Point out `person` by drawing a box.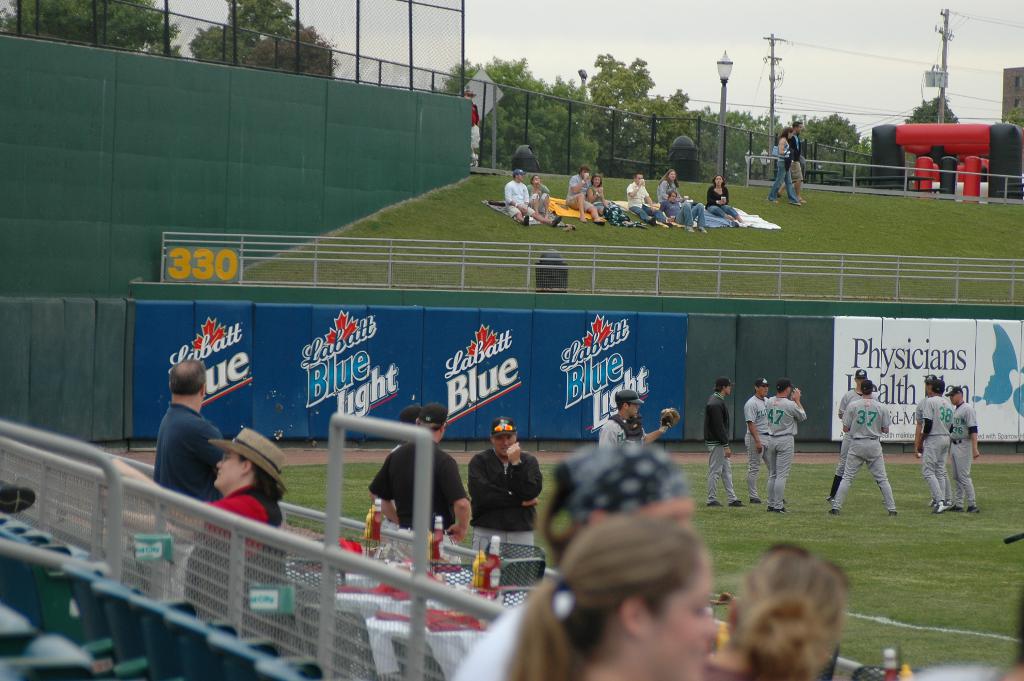
[586, 175, 607, 213].
